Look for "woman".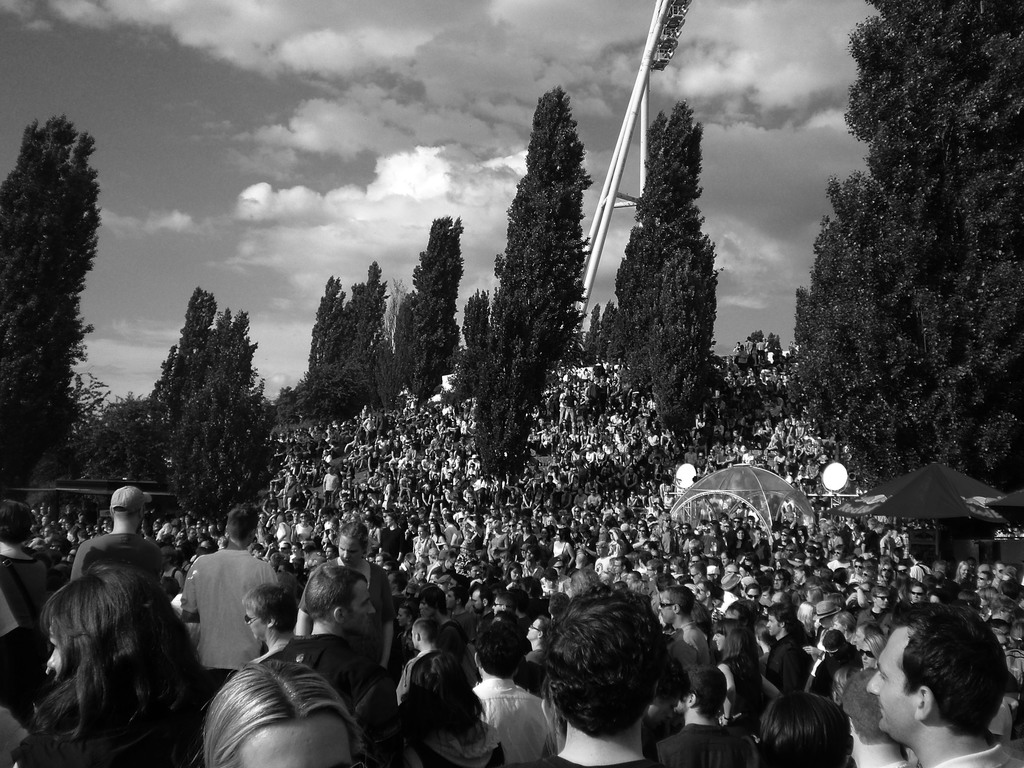
Found: (x1=198, y1=657, x2=353, y2=767).
